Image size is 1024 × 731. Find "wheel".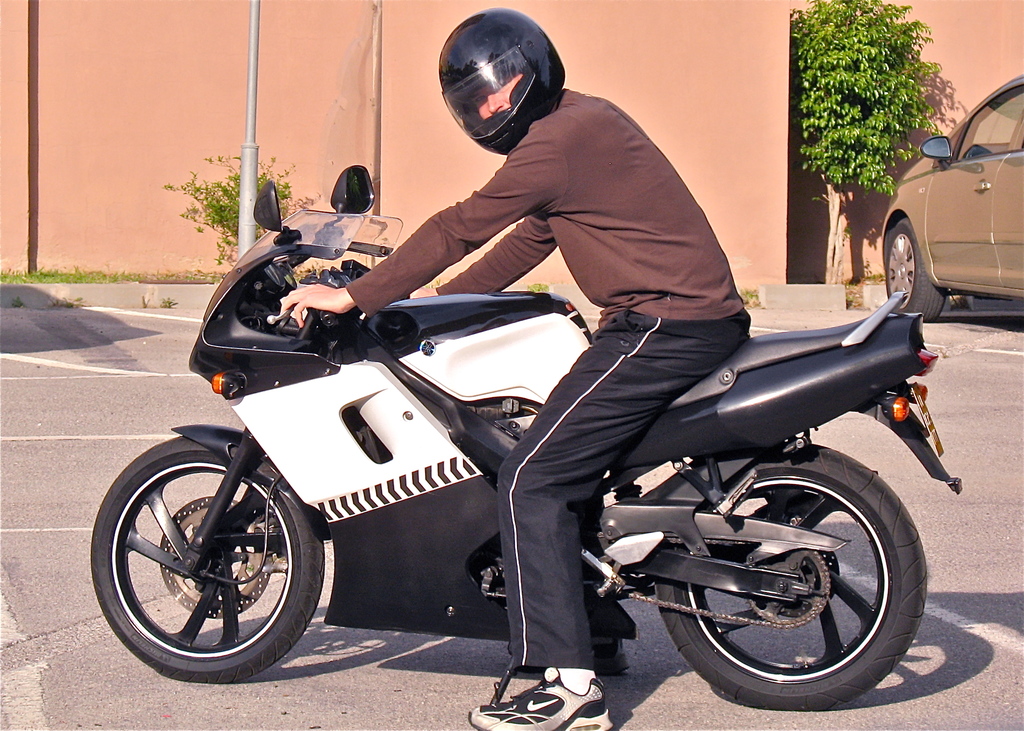
box(649, 445, 932, 712).
